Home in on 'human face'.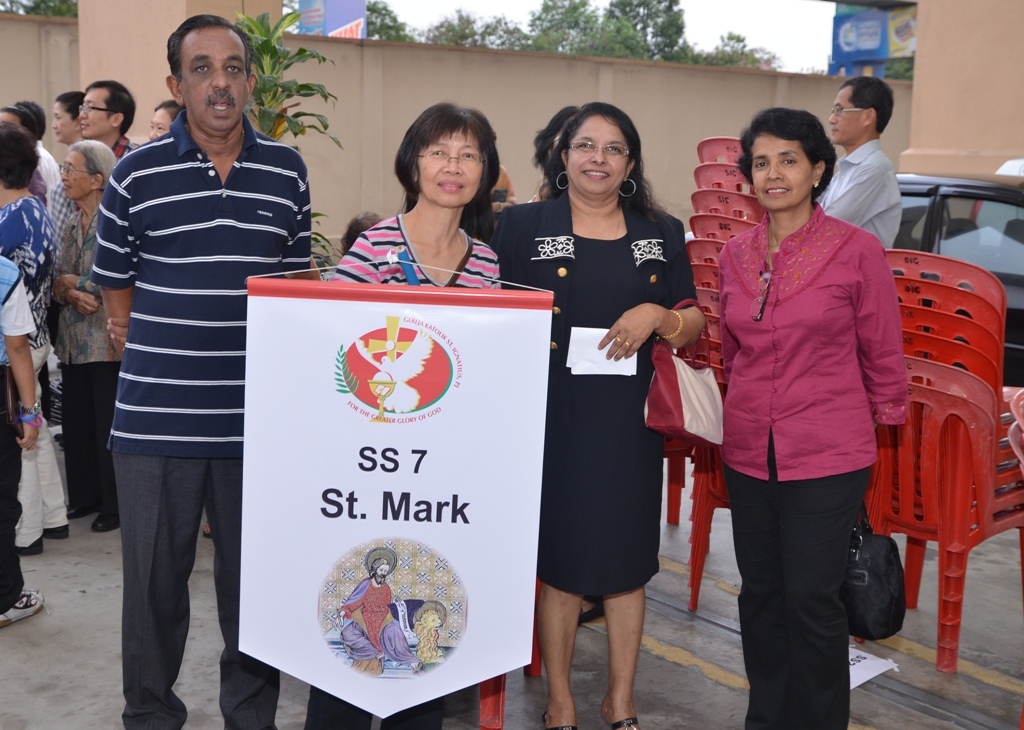
Homed in at select_region(149, 110, 172, 142).
